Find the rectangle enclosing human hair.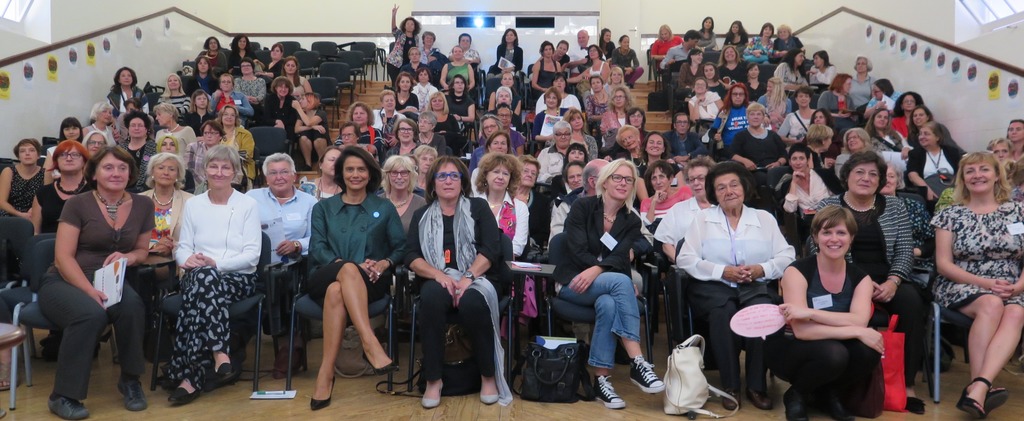
box=[316, 145, 346, 177].
